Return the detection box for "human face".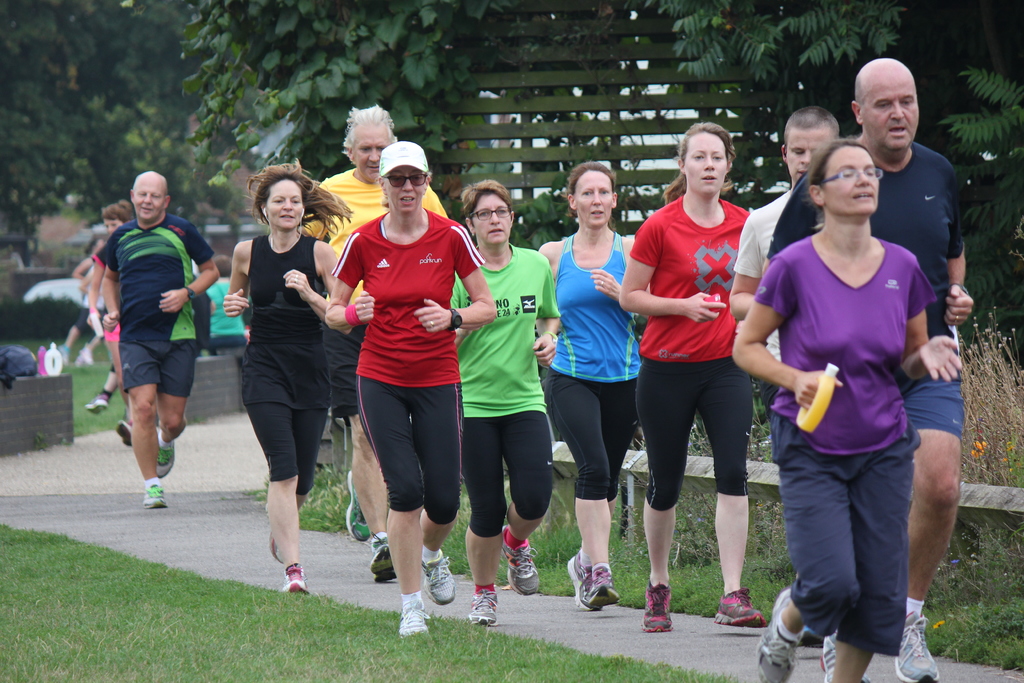
{"x1": 682, "y1": 131, "x2": 726, "y2": 193}.
